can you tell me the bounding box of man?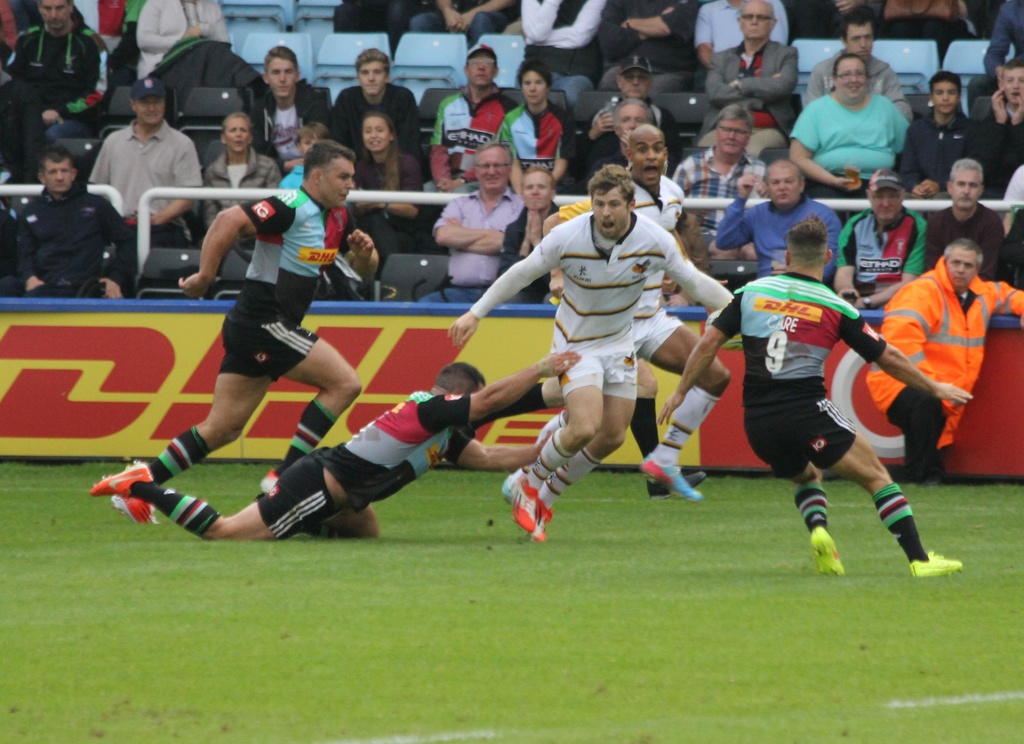
x1=84 y1=347 x2=582 y2=544.
